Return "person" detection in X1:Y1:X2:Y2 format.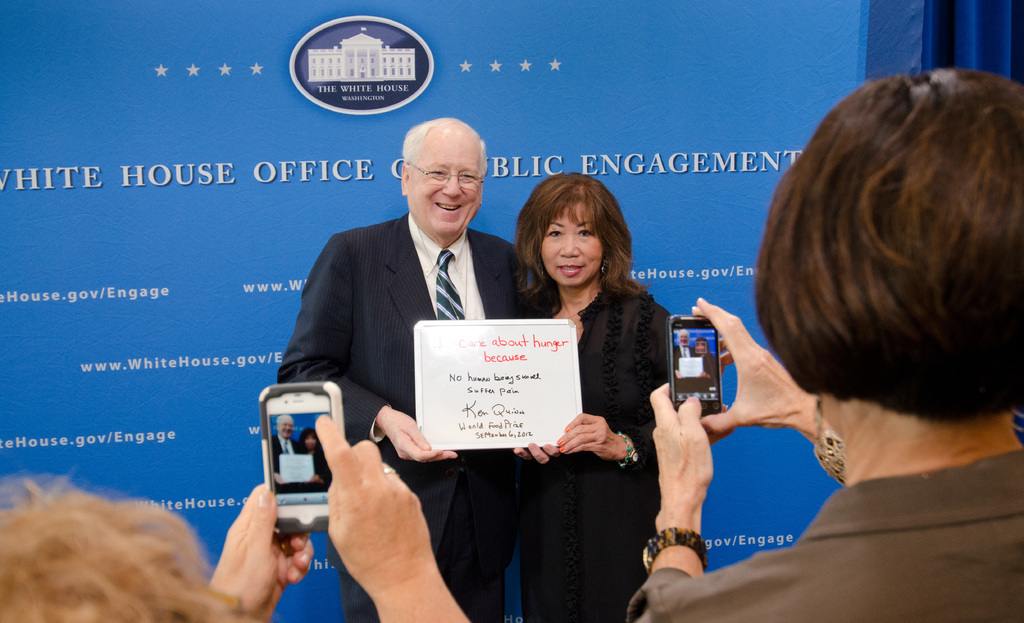
669:325:692:382.
